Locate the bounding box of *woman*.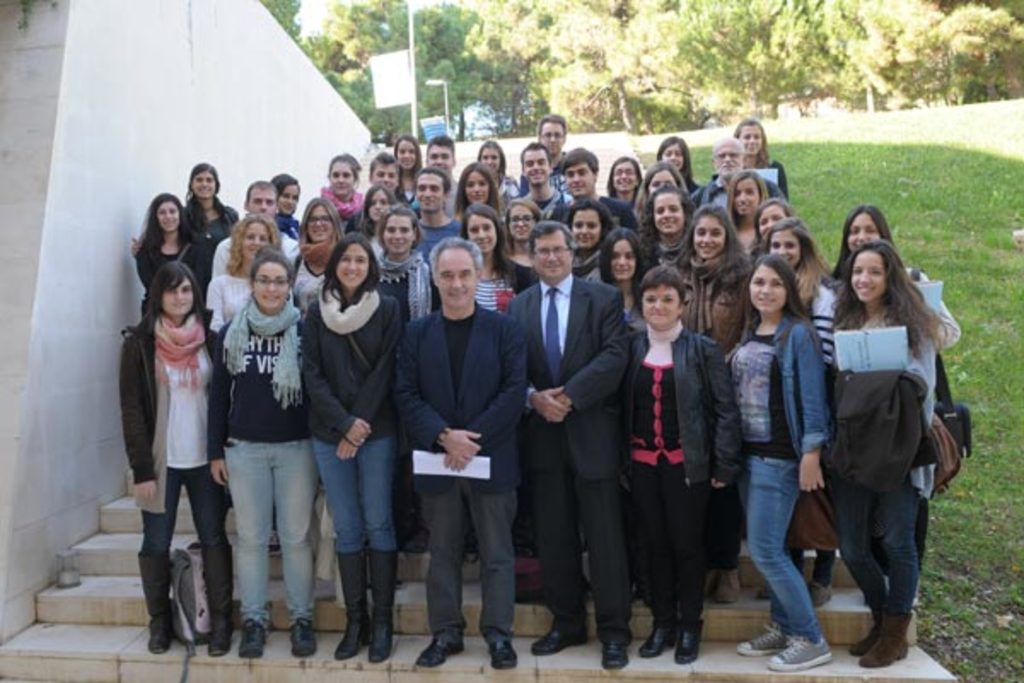
Bounding box: x1=725, y1=171, x2=770, y2=263.
